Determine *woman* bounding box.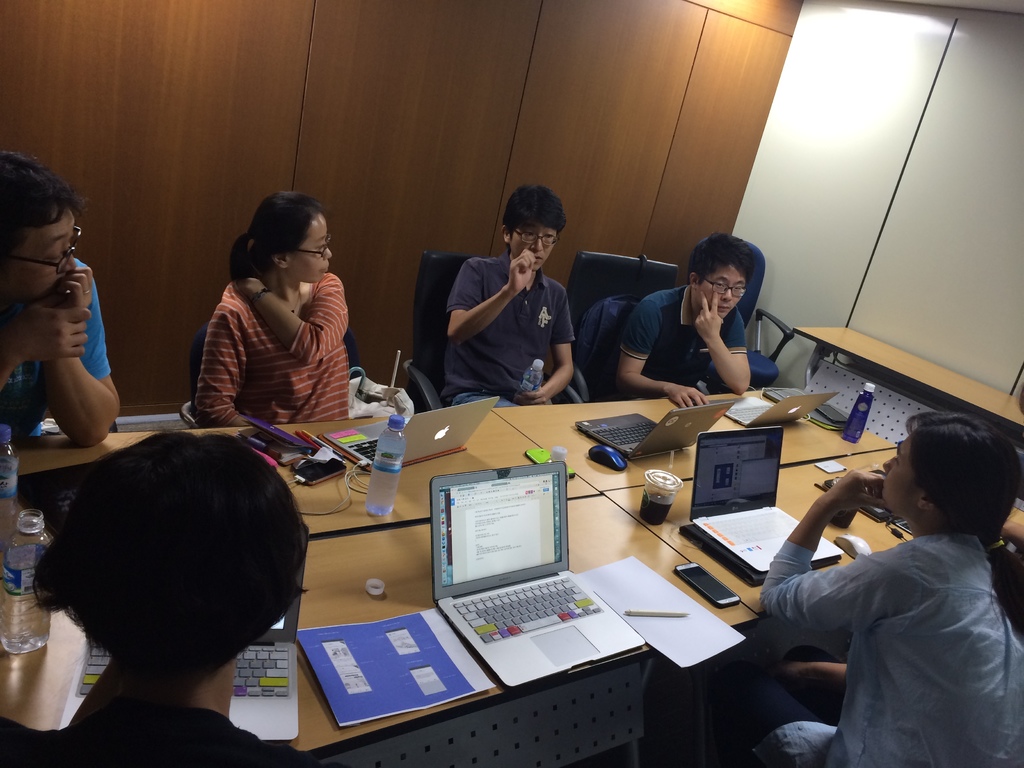
Determined: (x1=174, y1=179, x2=353, y2=445).
